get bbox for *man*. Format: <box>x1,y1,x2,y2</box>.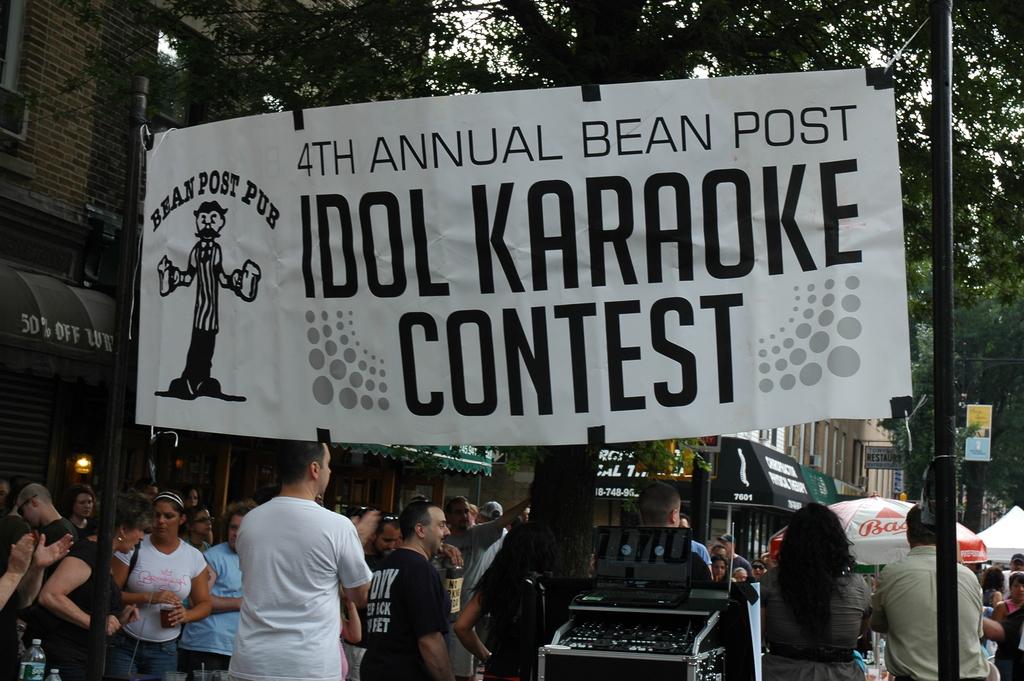
<box>206,443,374,675</box>.
